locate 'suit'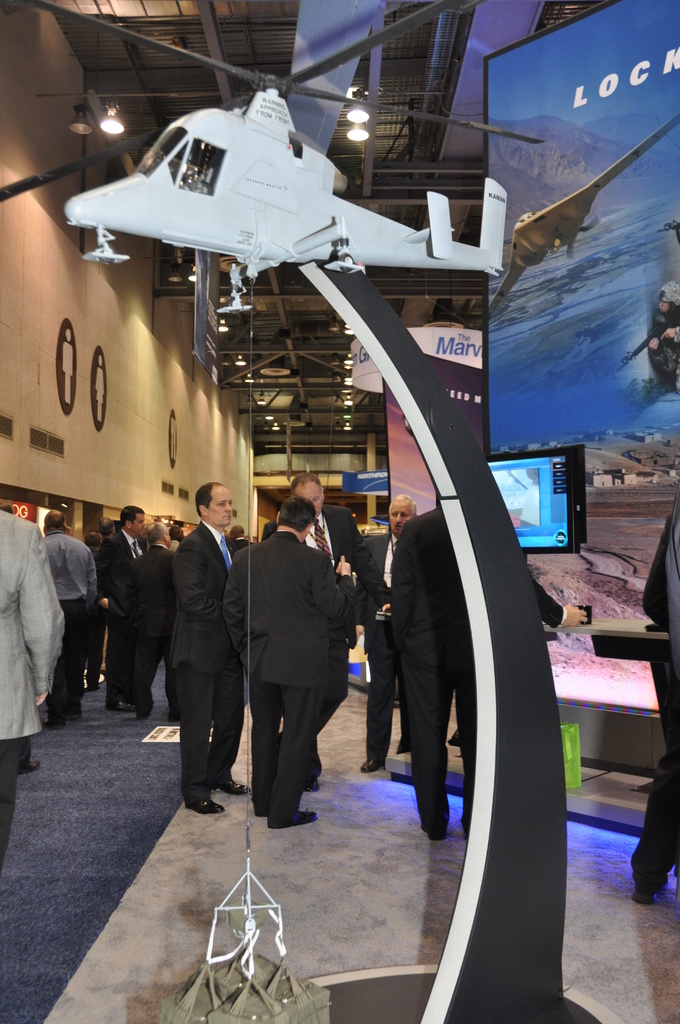
select_region(391, 503, 566, 830)
